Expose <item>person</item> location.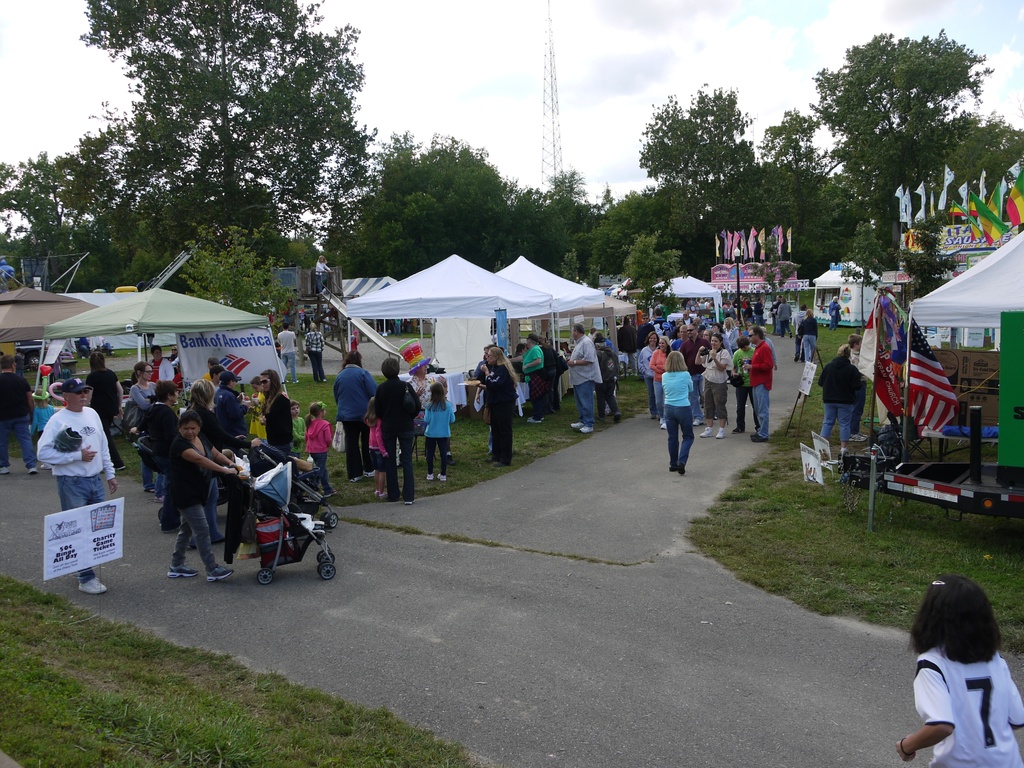
Exposed at bbox=[894, 573, 1023, 767].
